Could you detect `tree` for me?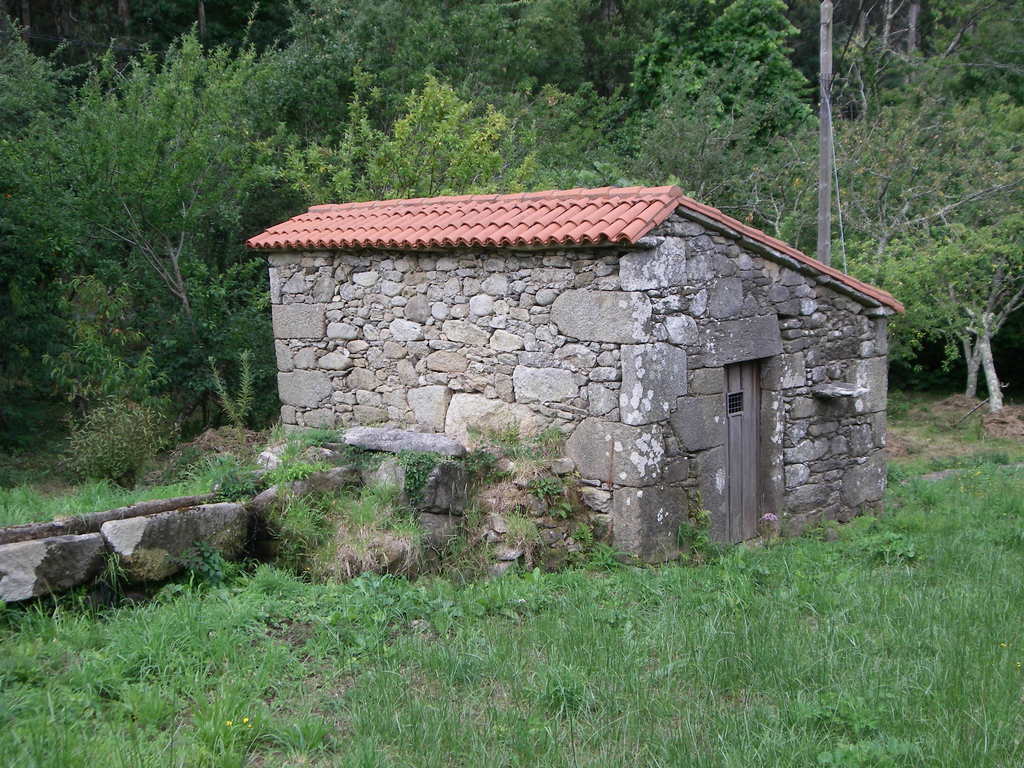
Detection result: pyautogui.locateOnScreen(628, 0, 834, 263).
